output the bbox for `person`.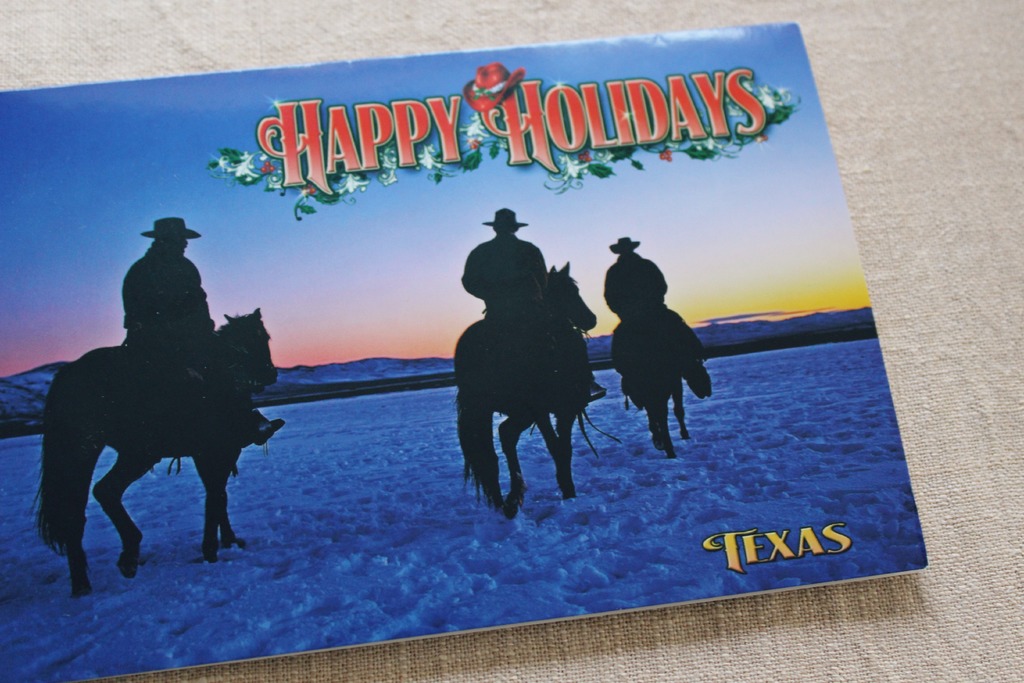
bbox=(456, 207, 607, 401).
